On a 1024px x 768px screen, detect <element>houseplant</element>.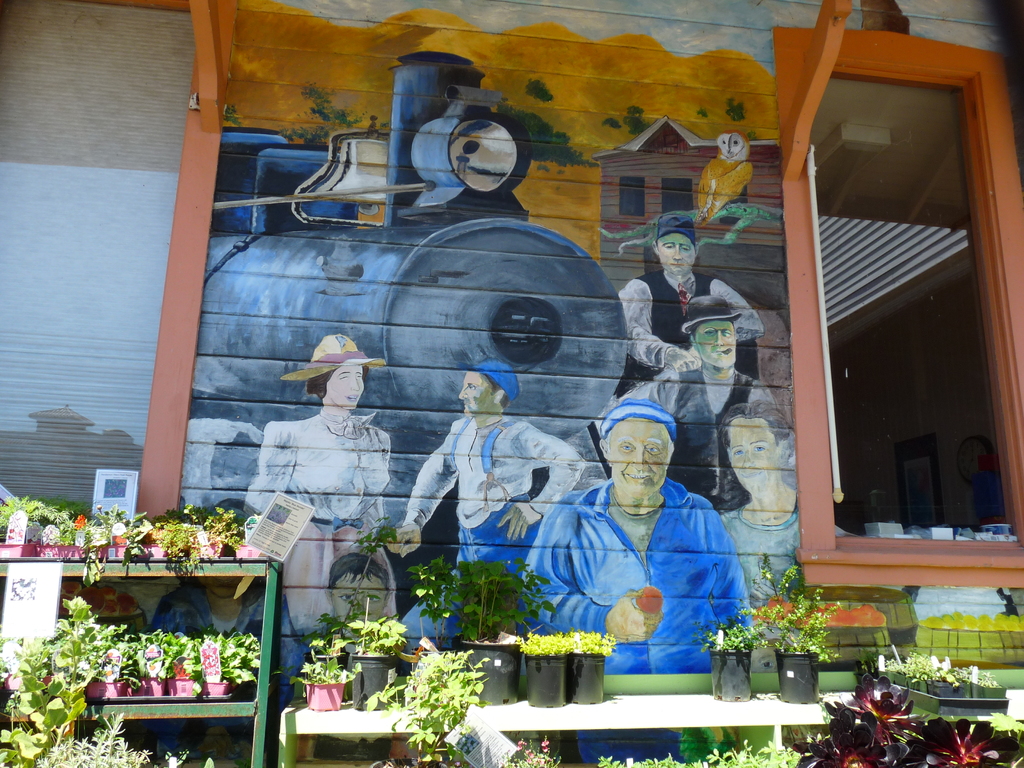
(568, 636, 618, 701).
